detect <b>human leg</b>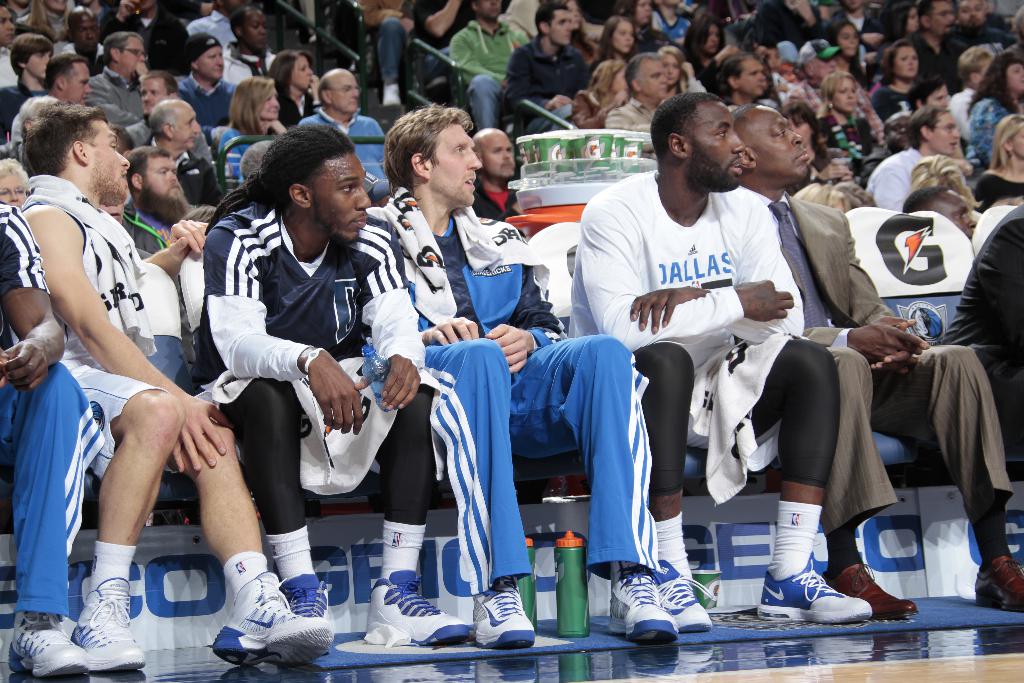
[left=433, top=335, right=518, bottom=649]
